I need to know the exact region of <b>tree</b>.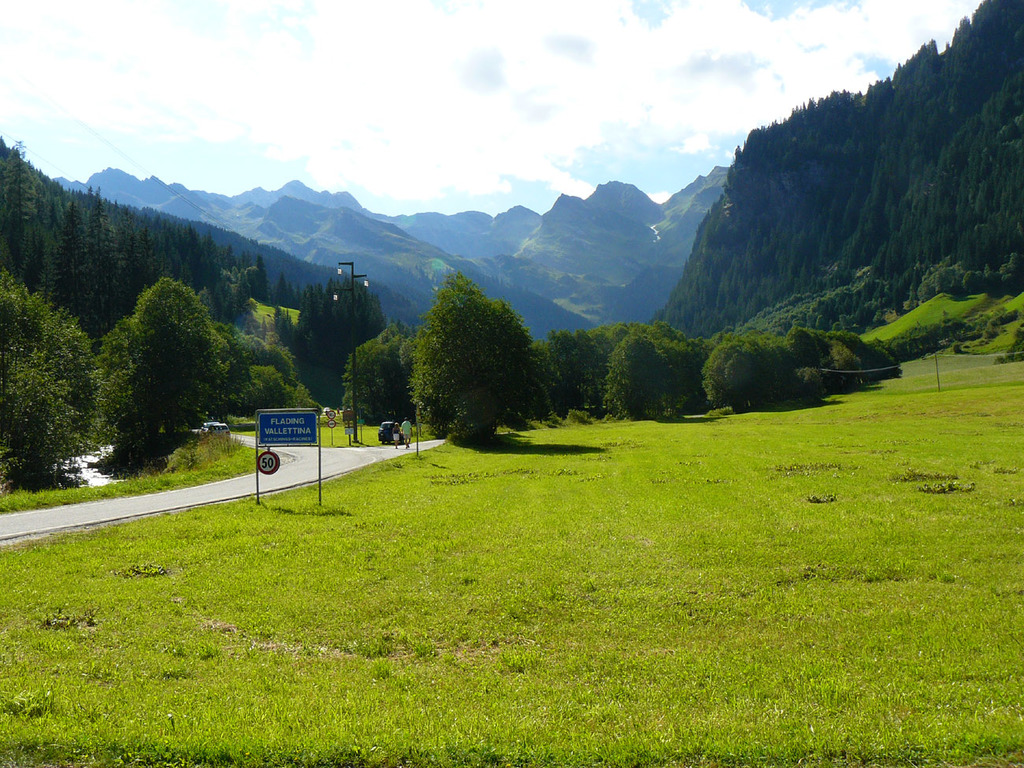
Region: {"left": 91, "top": 276, "right": 228, "bottom": 477}.
